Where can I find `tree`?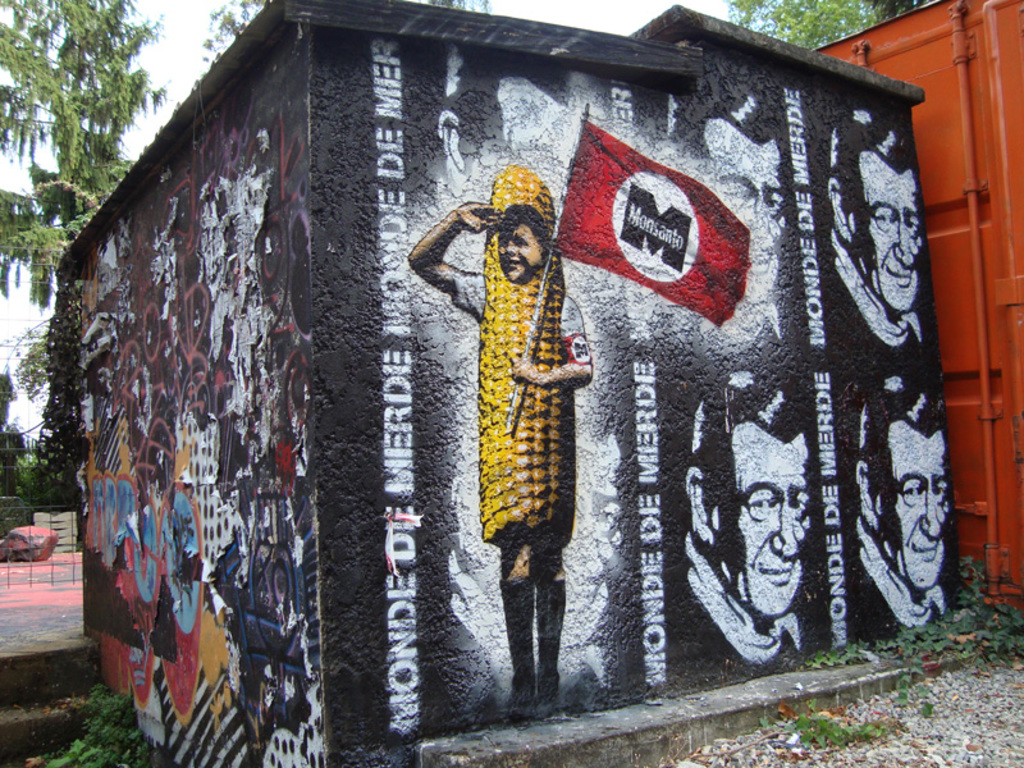
You can find it at 728:0:941:56.
